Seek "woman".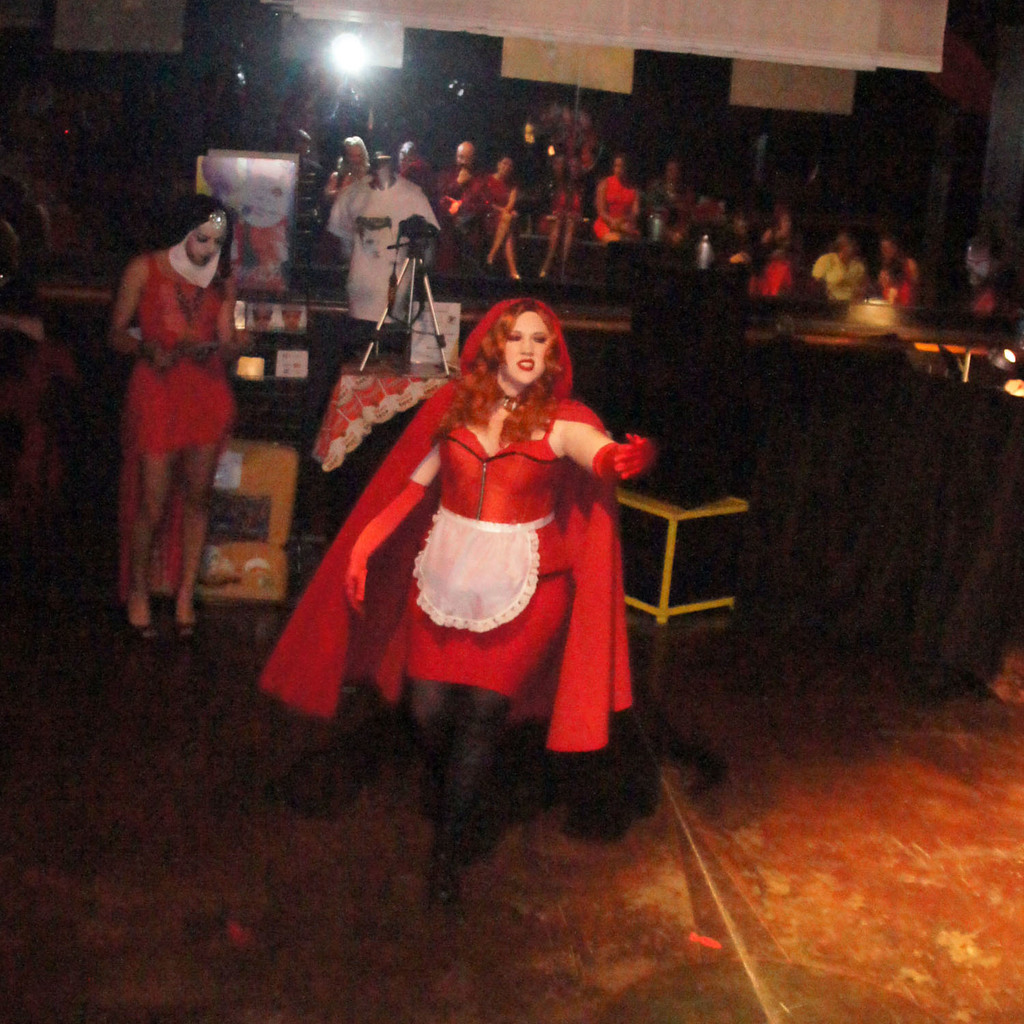
crop(251, 294, 657, 918).
